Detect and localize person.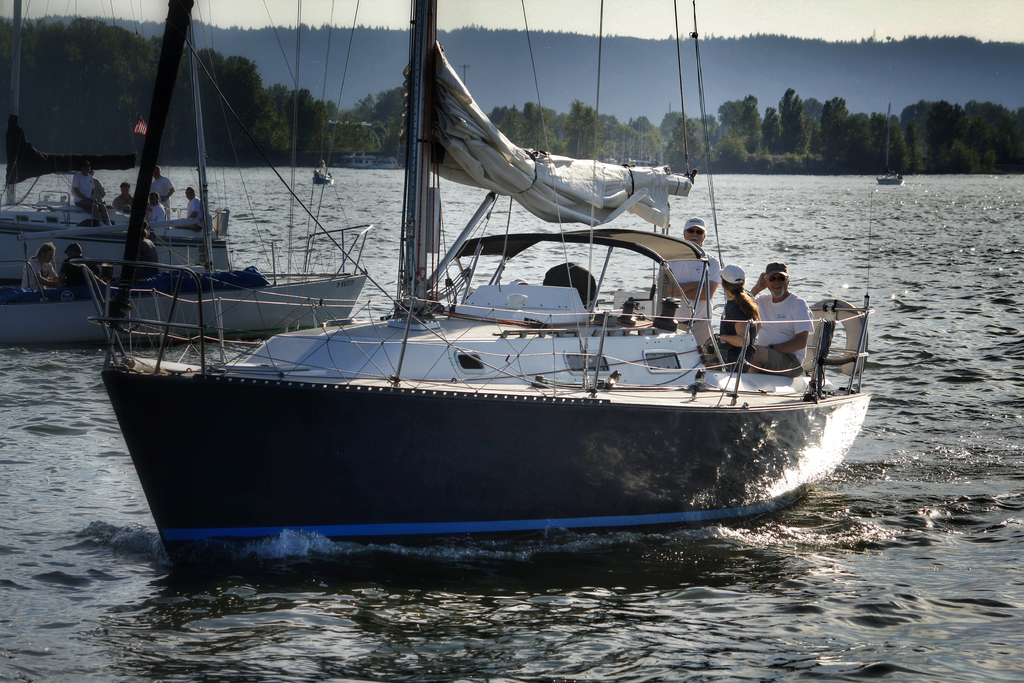
Localized at bbox=(183, 188, 204, 217).
